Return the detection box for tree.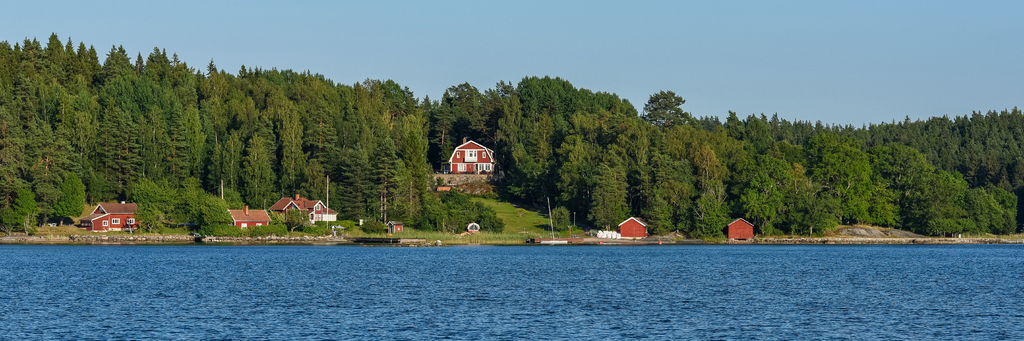
select_region(54, 170, 89, 227).
